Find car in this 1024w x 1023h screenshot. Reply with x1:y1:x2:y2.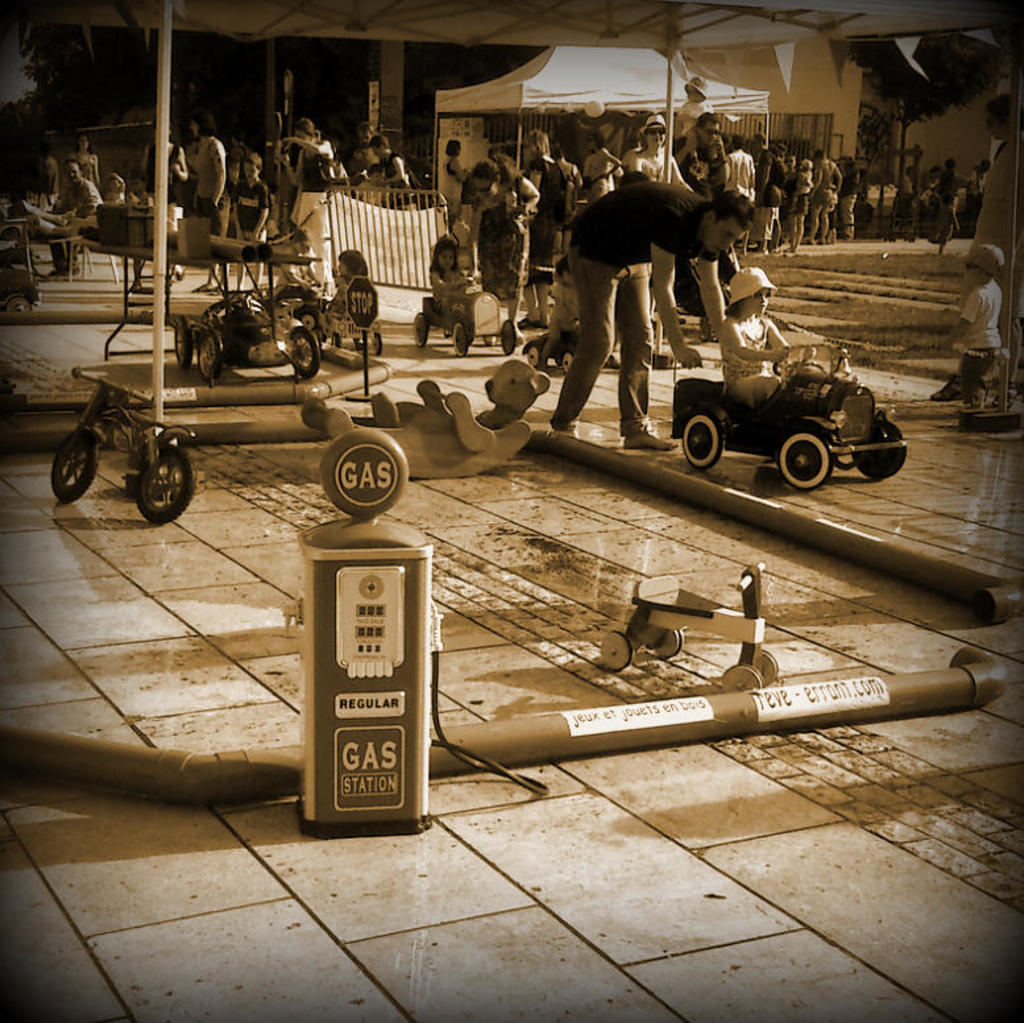
521:318:581:374.
